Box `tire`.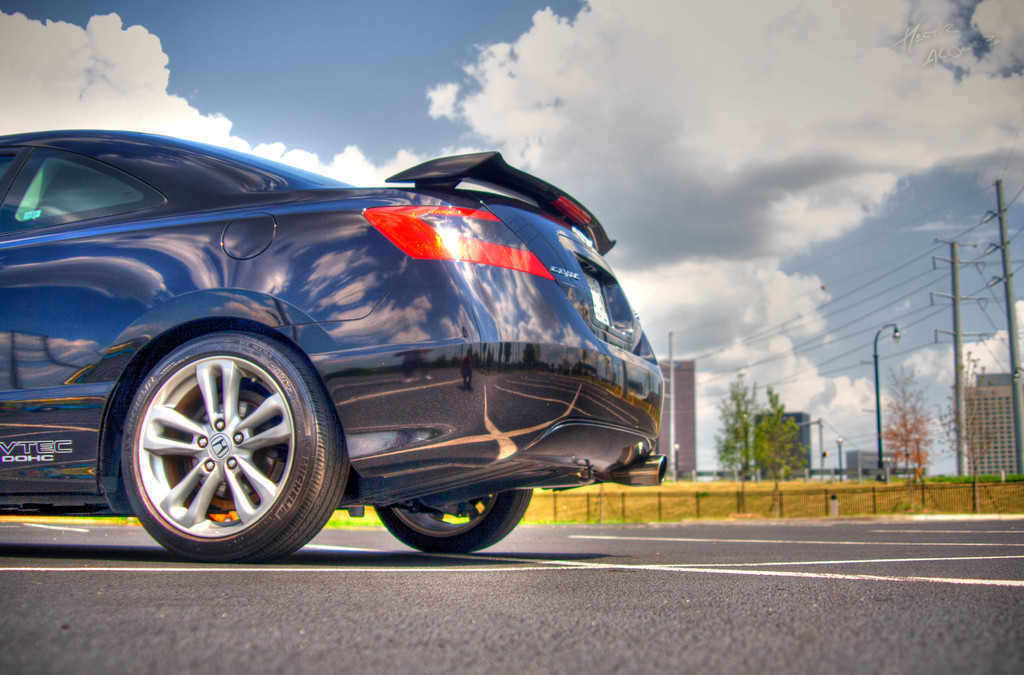
detection(373, 487, 532, 552).
